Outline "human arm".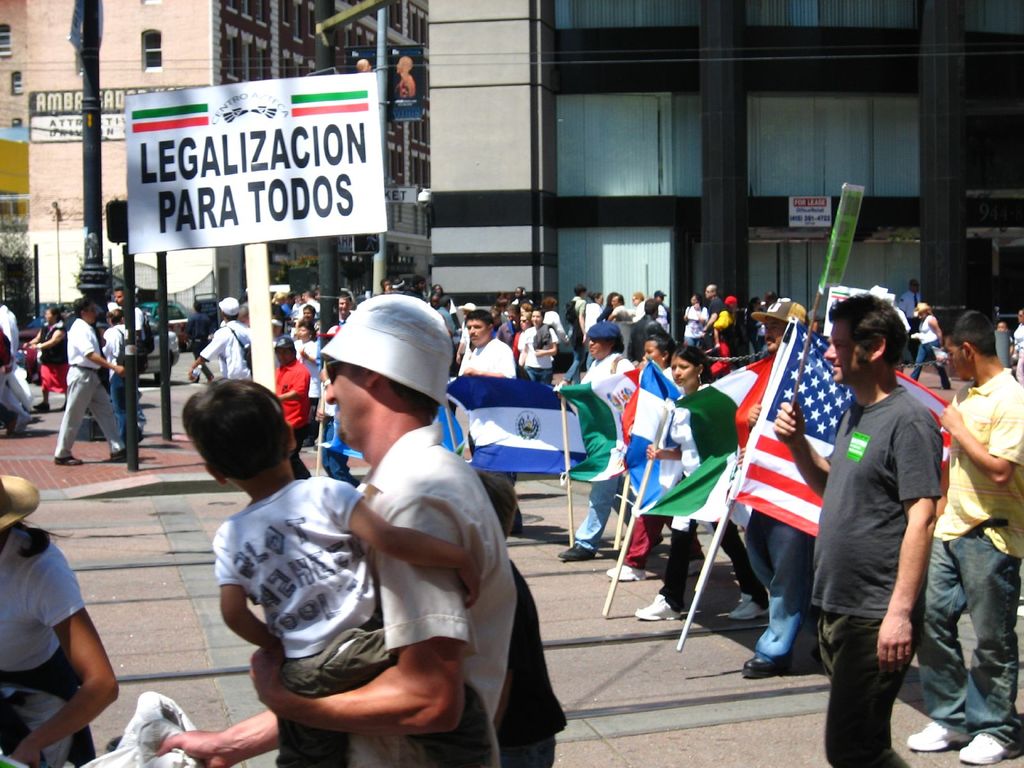
Outline: [768, 396, 840, 497].
